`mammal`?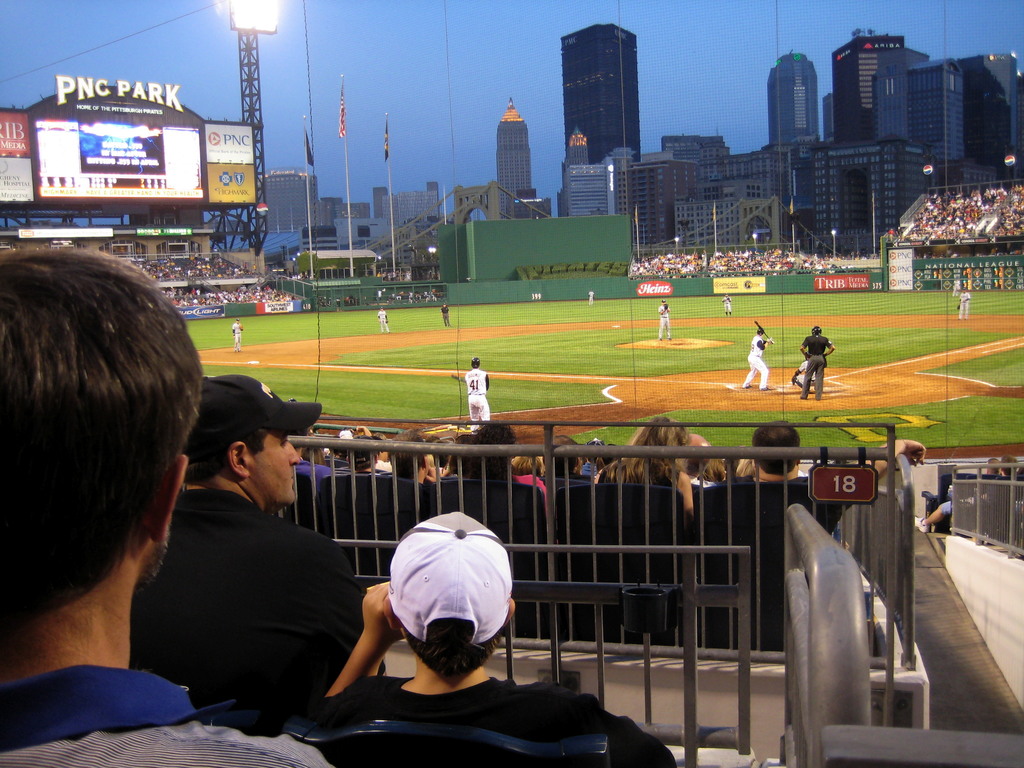
<region>589, 292, 591, 308</region>
